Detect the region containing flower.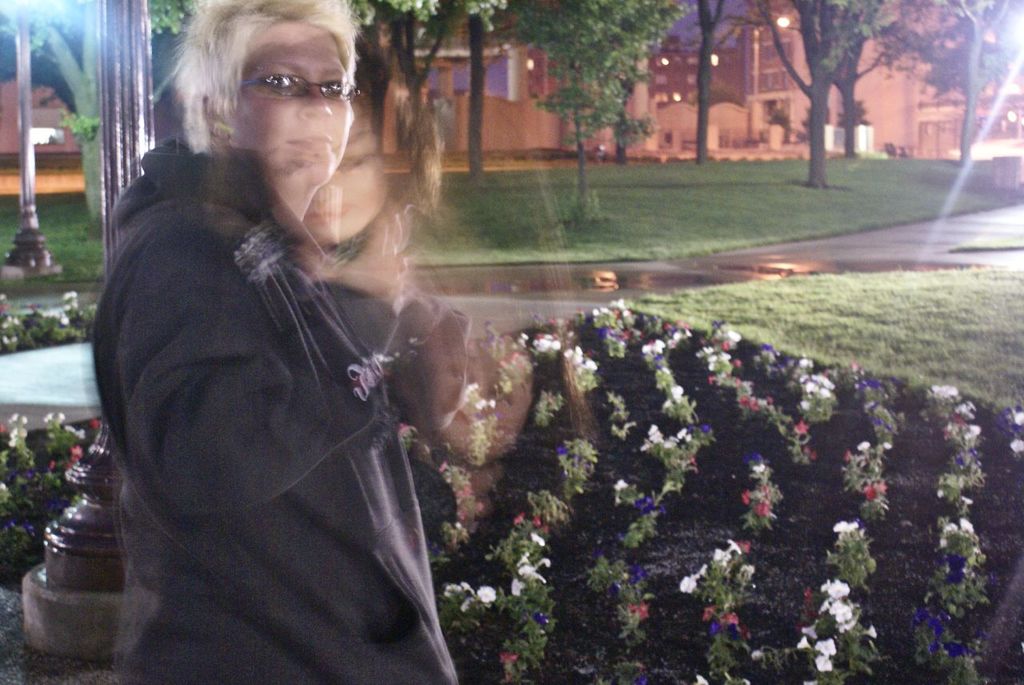
detection(693, 673, 710, 684).
